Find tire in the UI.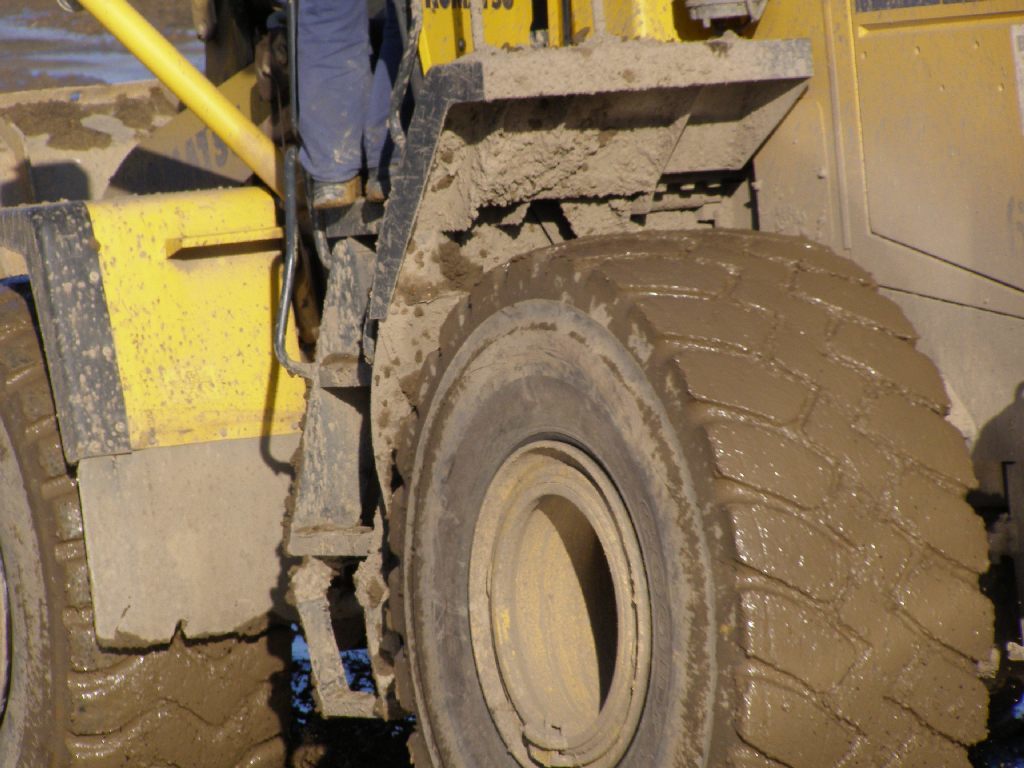
UI element at [0,274,298,767].
